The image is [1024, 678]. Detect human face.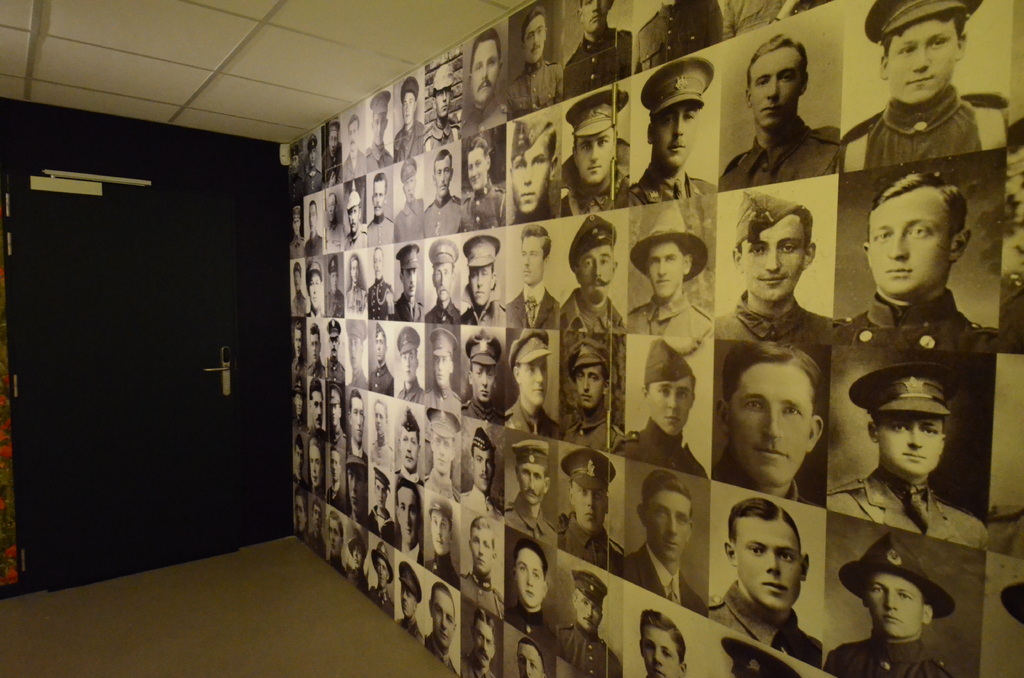
Detection: [394,491,419,537].
